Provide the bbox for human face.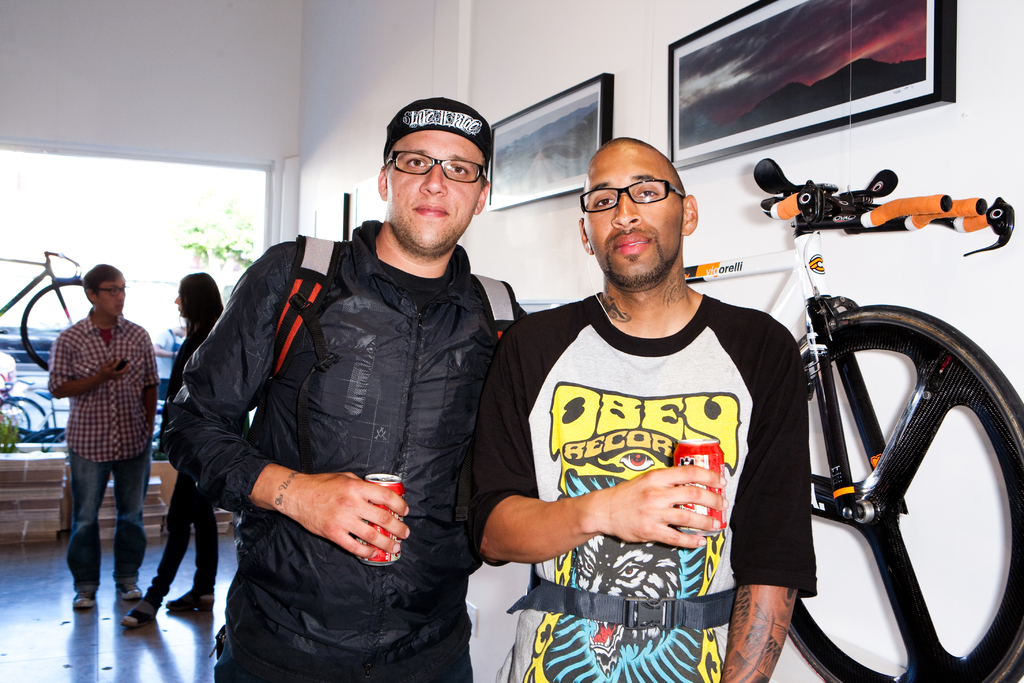
pyautogui.locateOnScreen(98, 277, 124, 315).
